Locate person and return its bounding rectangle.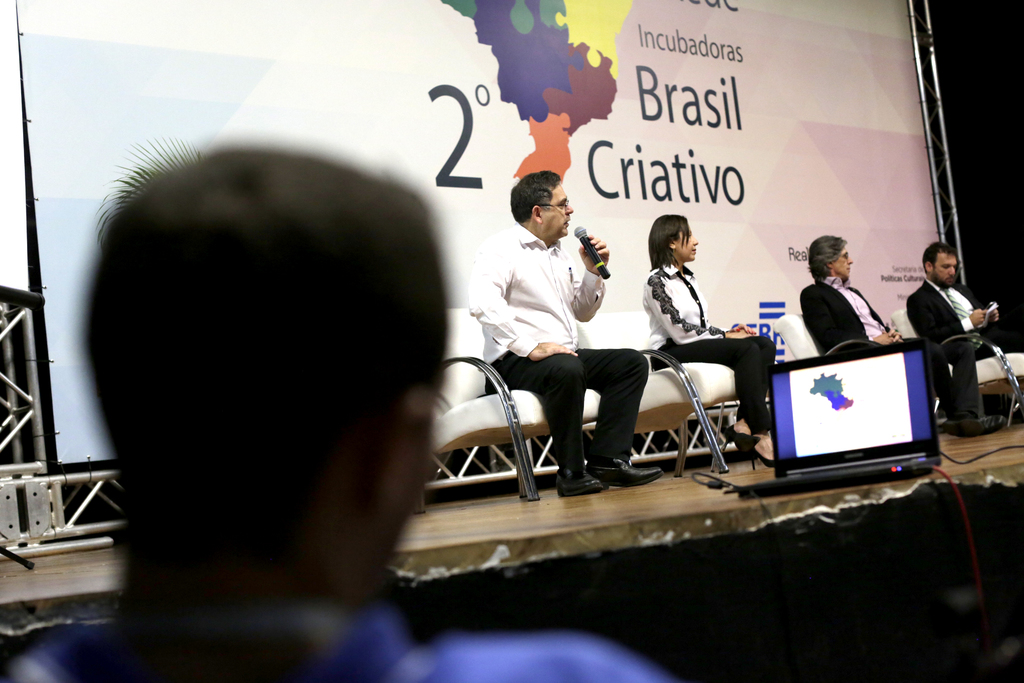
(906,237,1010,436).
